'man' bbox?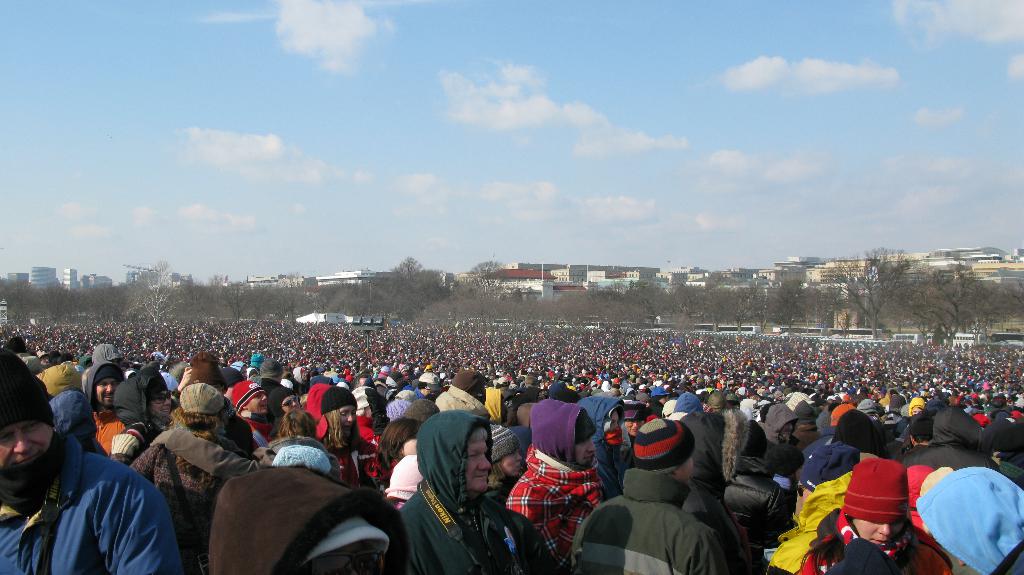
Rect(762, 443, 861, 574)
